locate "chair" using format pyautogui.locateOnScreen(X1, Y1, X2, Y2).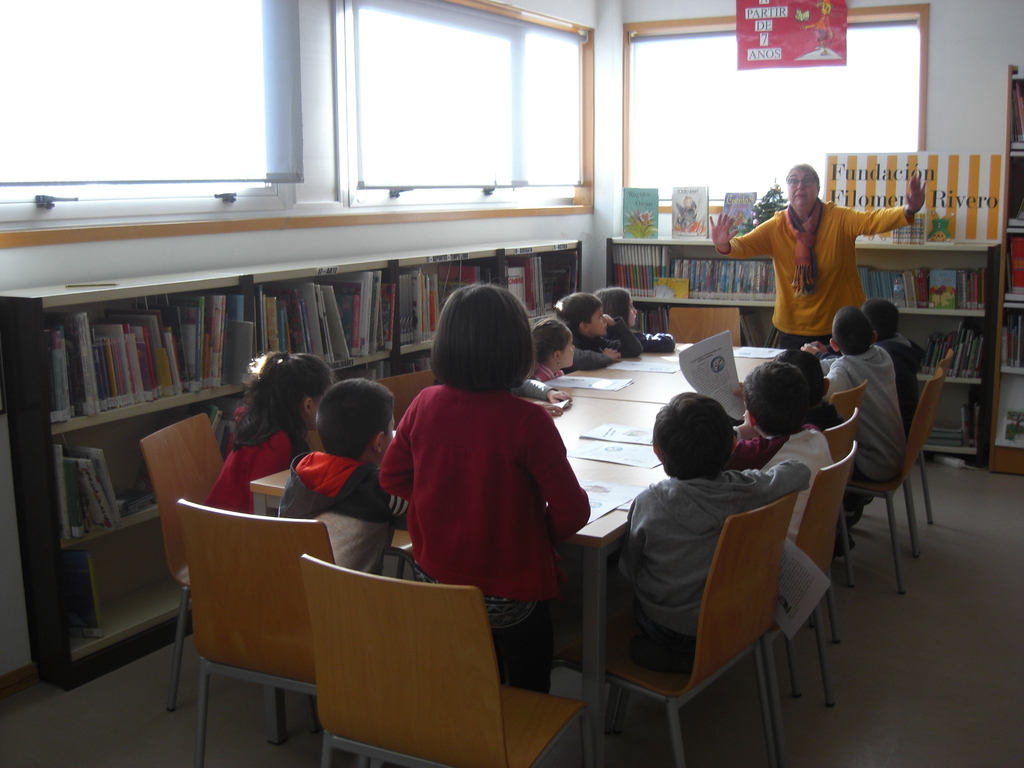
pyautogui.locateOnScreen(825, 378, 867, 631).
